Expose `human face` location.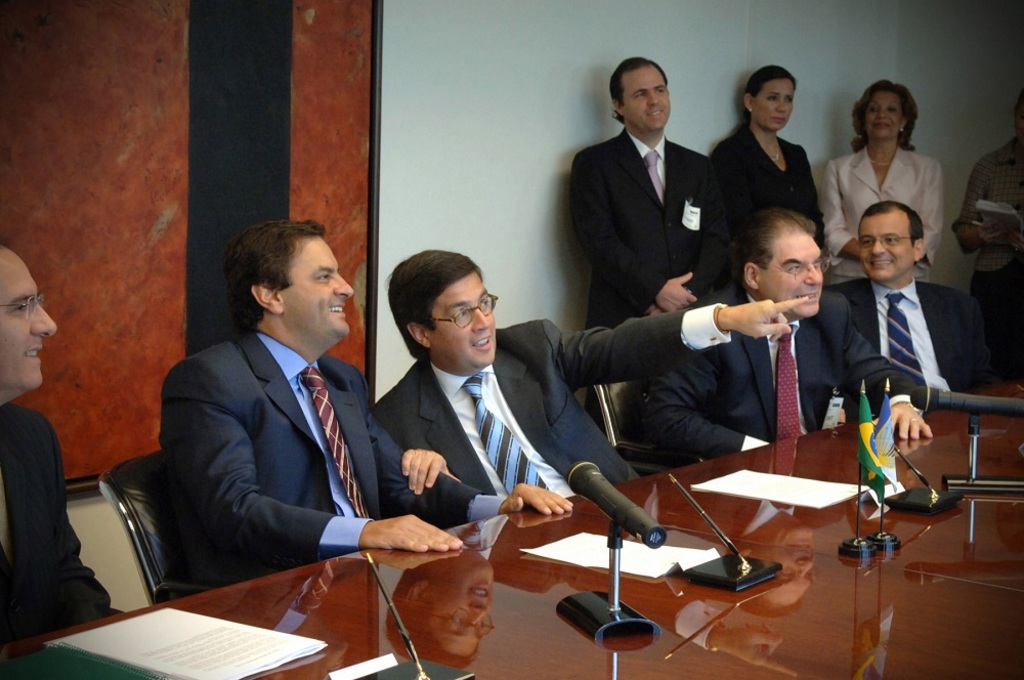
Exposed at 0:248:53:386.
